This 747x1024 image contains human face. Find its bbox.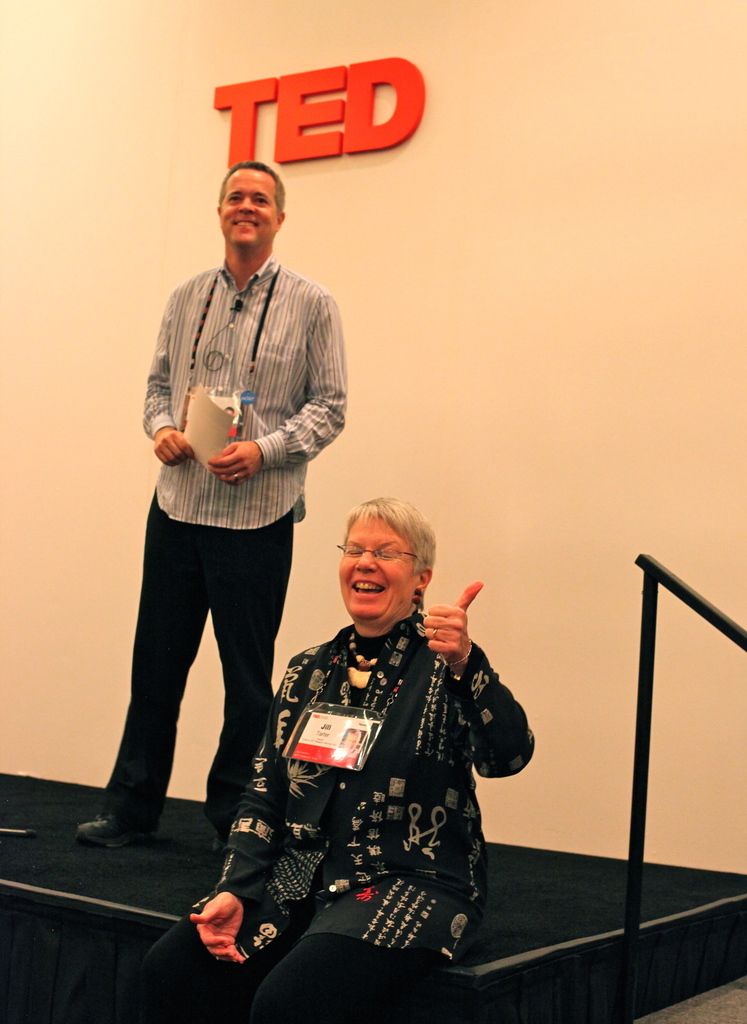
bbox=[220, 171, 280, 246].
